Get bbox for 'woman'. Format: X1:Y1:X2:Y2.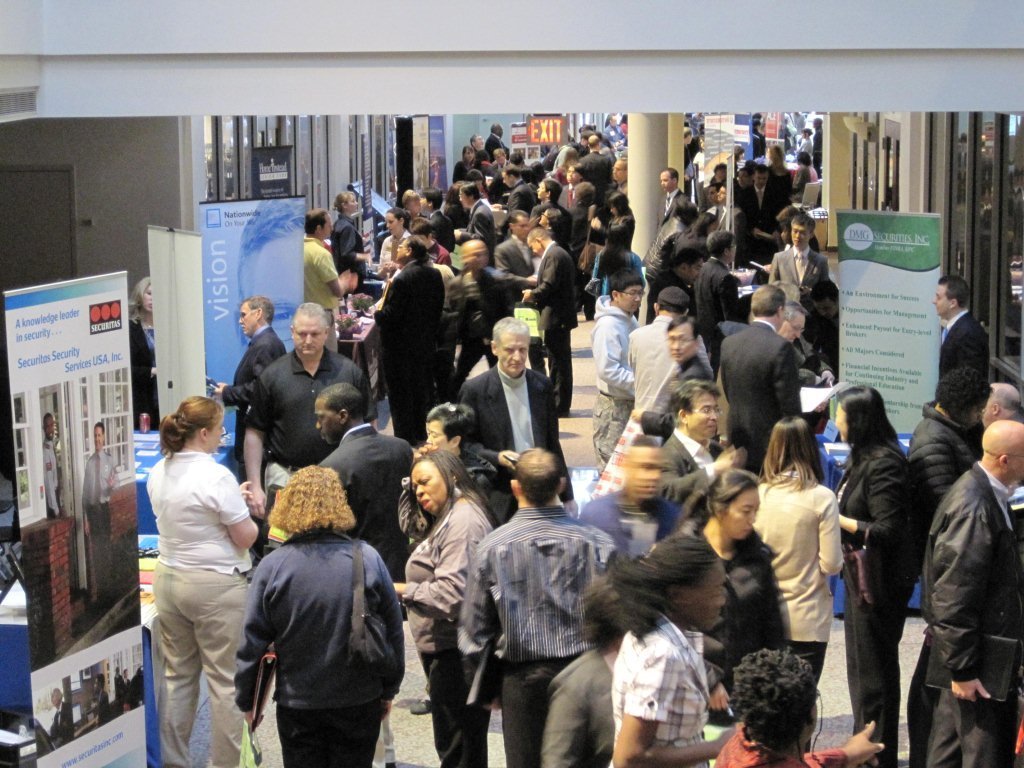
382:435:498:767.
